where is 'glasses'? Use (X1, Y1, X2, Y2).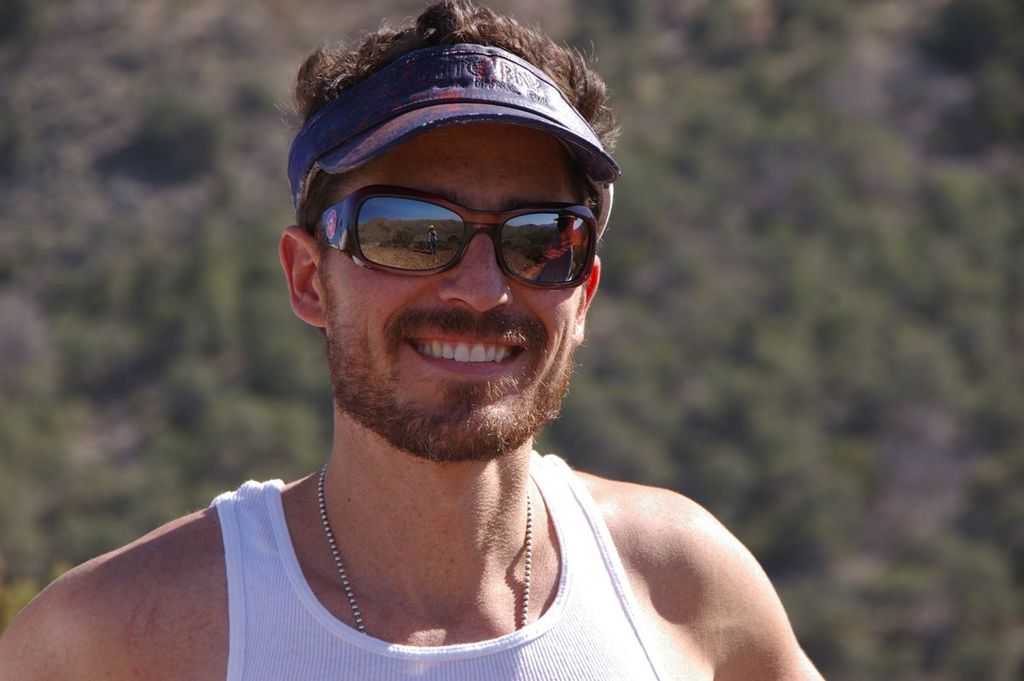
(308, 180, 602, 291).
